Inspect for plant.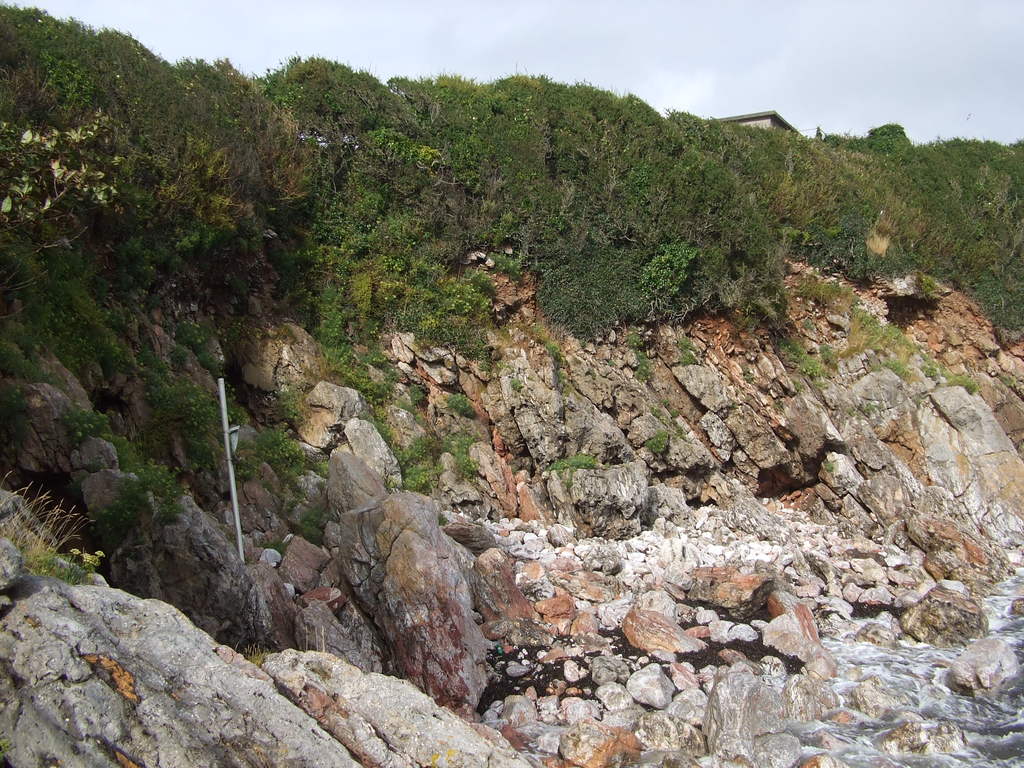
Inspection: select_region(673, 331, 706, 369).
